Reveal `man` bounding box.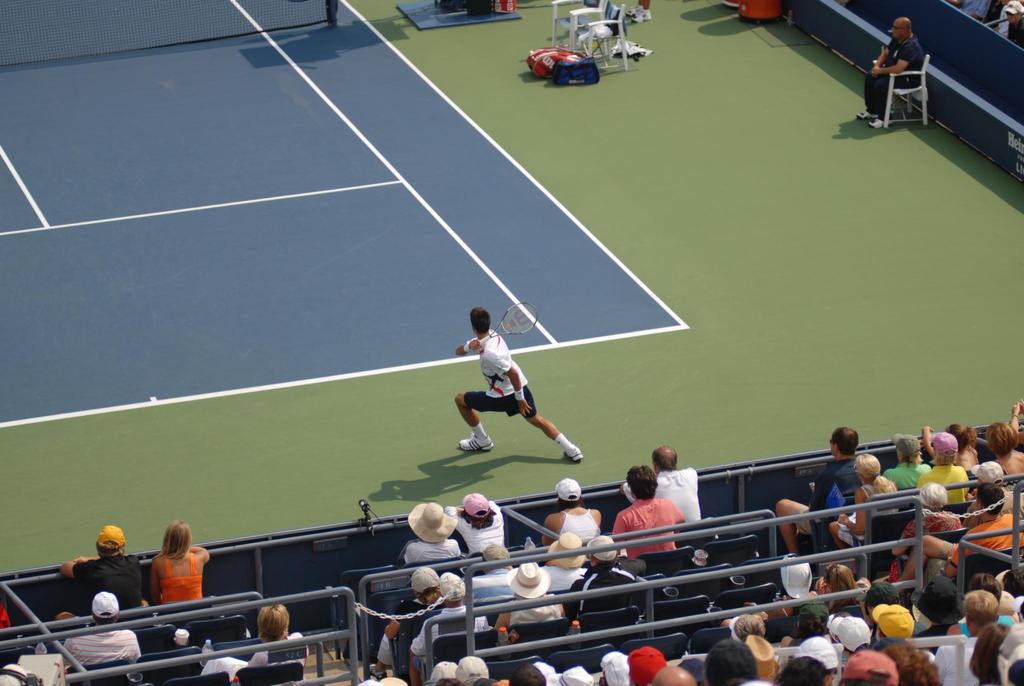
Revealed: (856, 576, 902, 630).
